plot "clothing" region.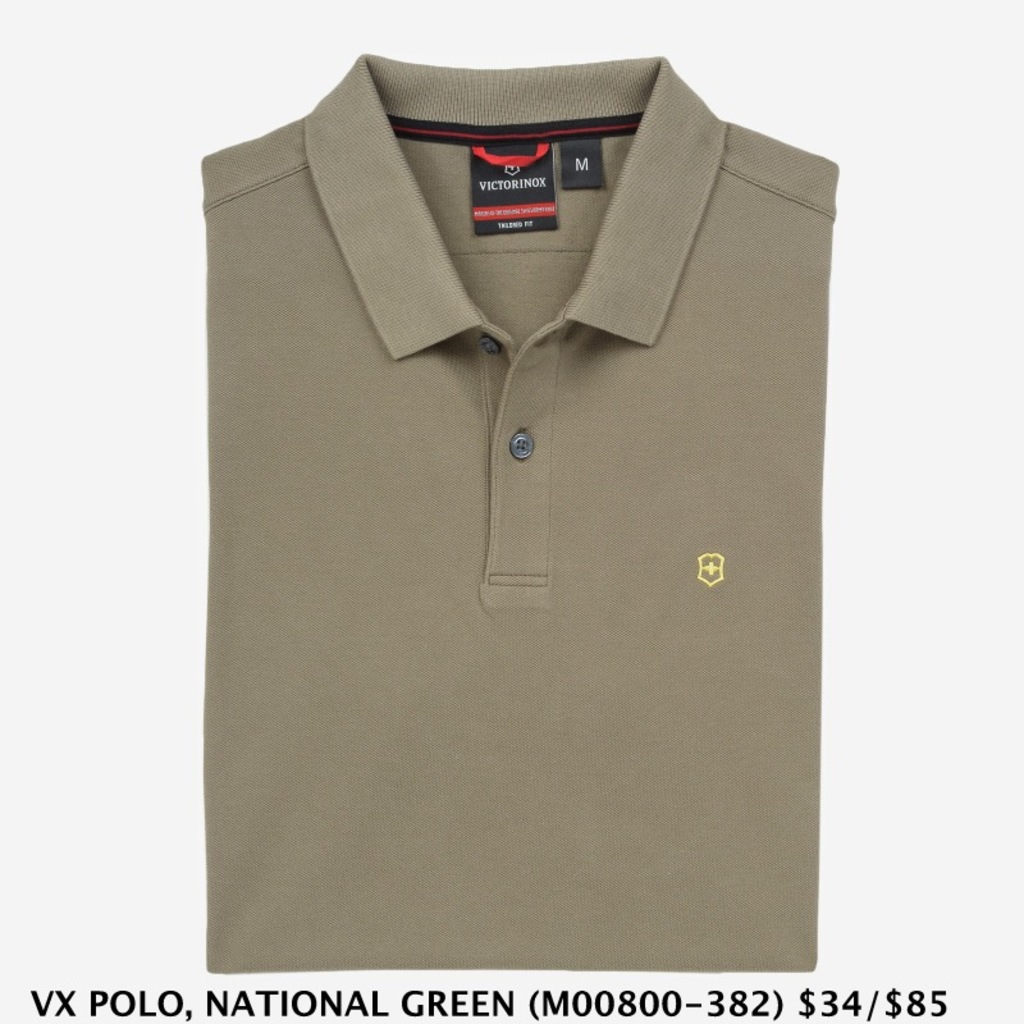
Plotted at bbox=(189, 87, 832, 908).
